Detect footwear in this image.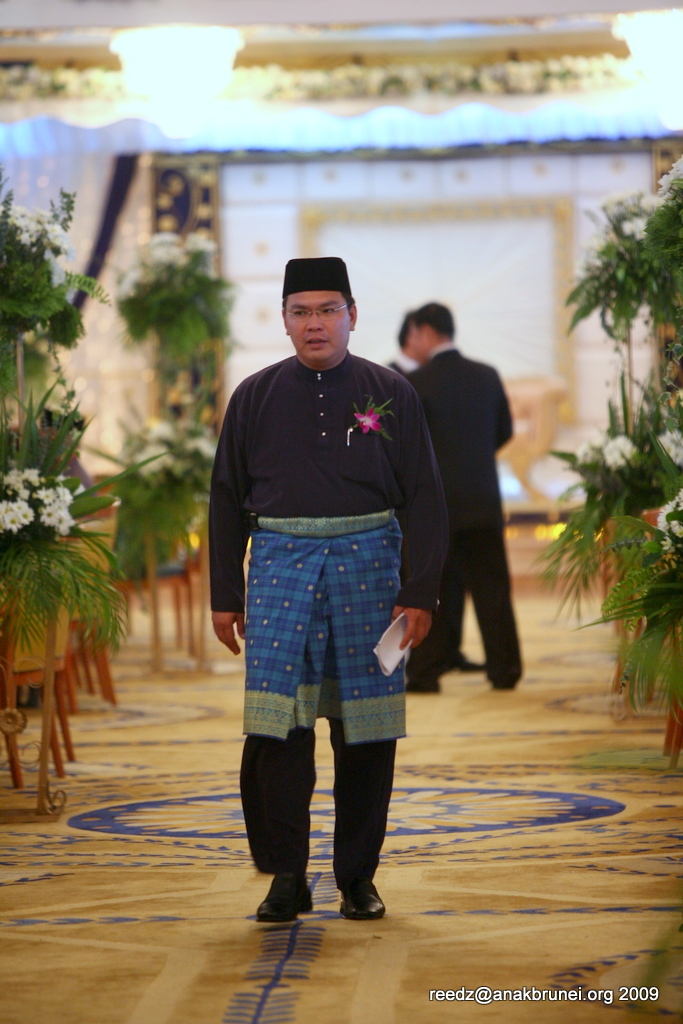
Detection: [x1=489, y1=676, x2=516, y2=690].
